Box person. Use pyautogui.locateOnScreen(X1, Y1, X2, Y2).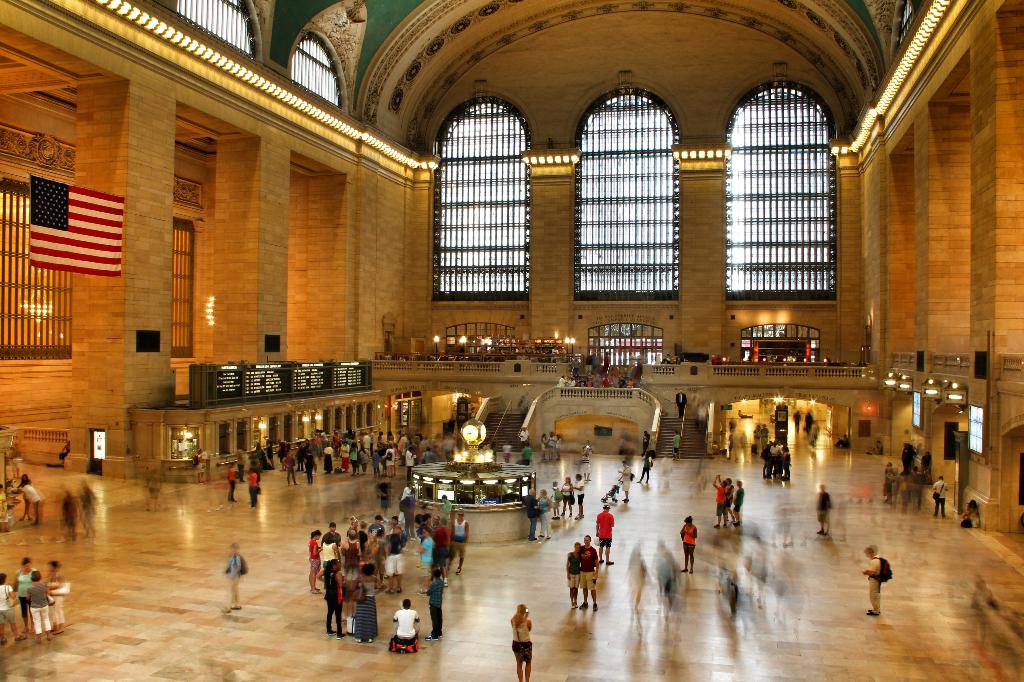
pyautogui.locateOnScreen(391, 448, 406, 472).
